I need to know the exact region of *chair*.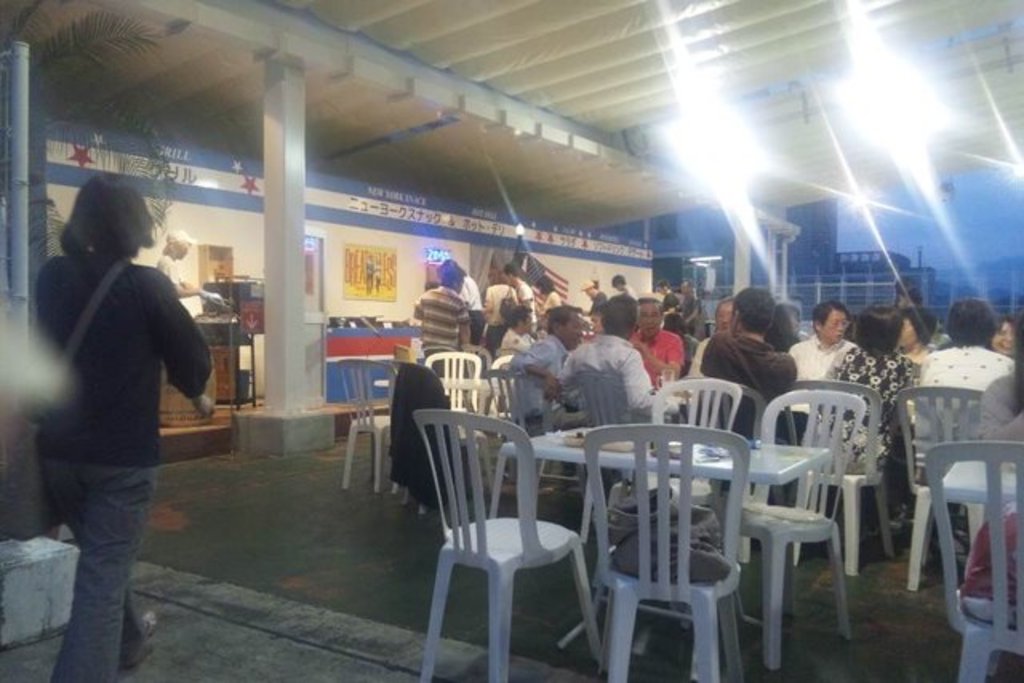
Region: (left=733, top=387, right=869, bottom=677).
